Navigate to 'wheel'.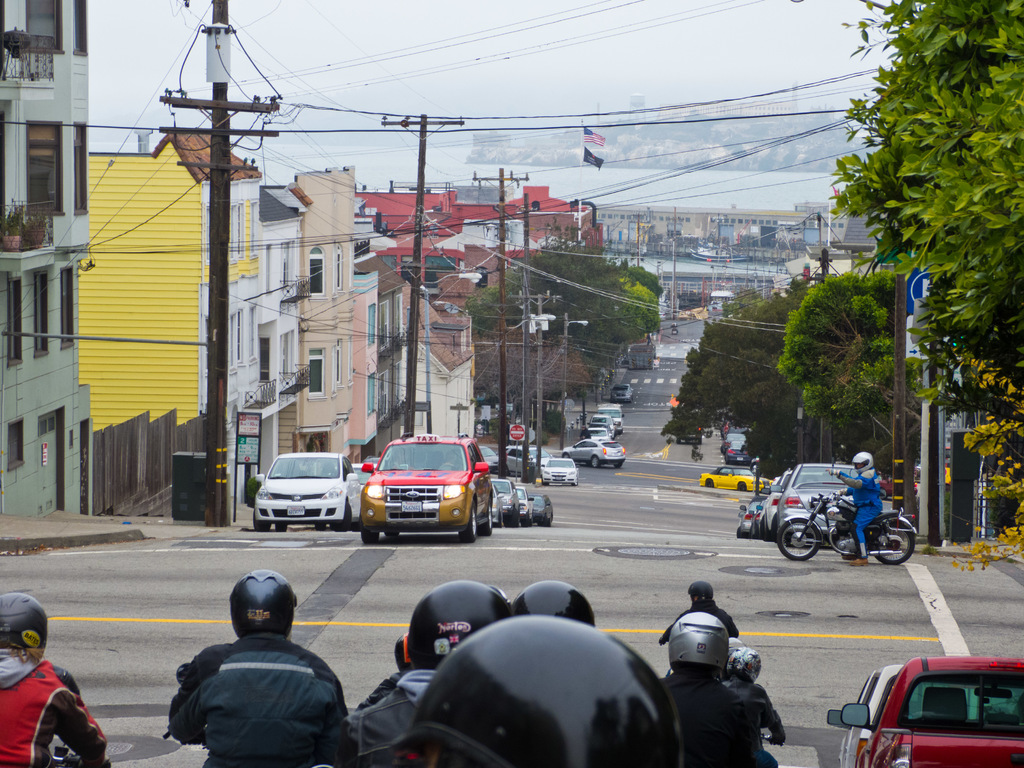
Navigation target: 250:504:272:532.
